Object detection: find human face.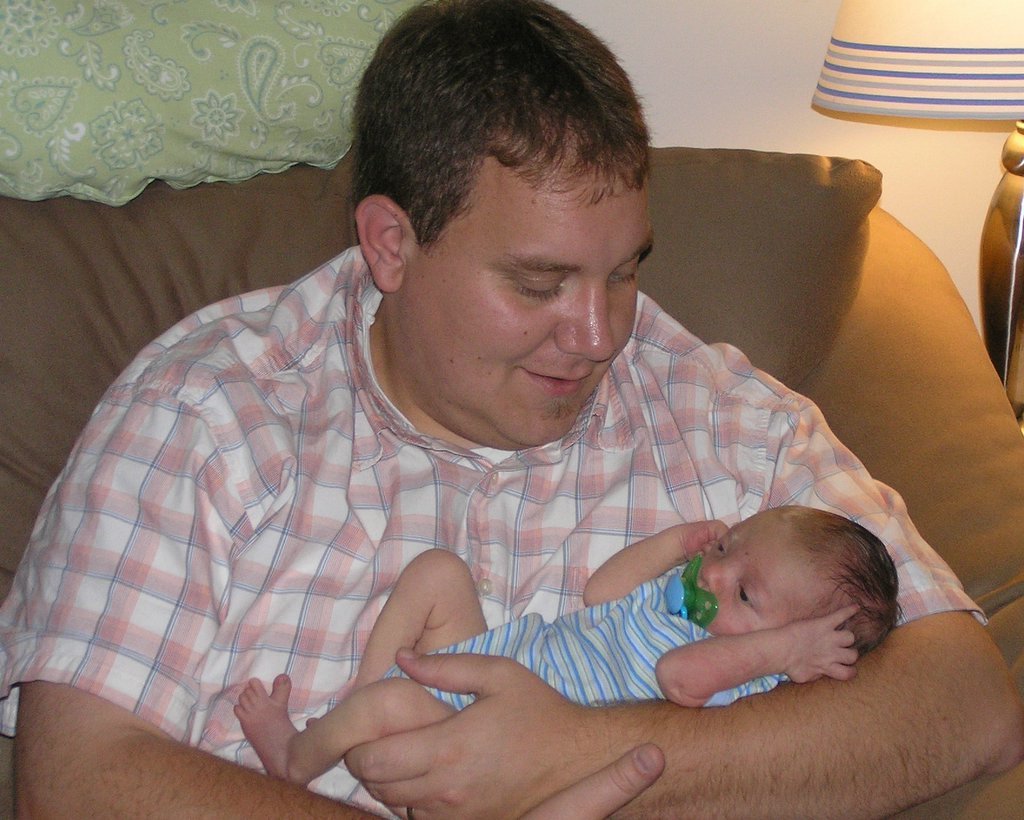
bbox=(694, 519, 799, 635).
